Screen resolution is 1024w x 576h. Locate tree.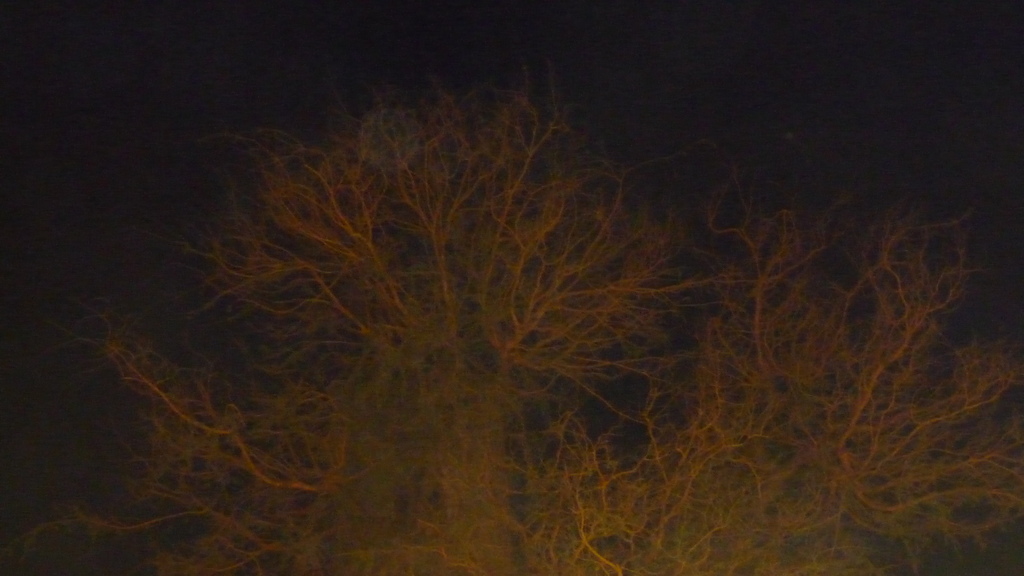
x1=0 y1=76 x2=1023 y2=575.
